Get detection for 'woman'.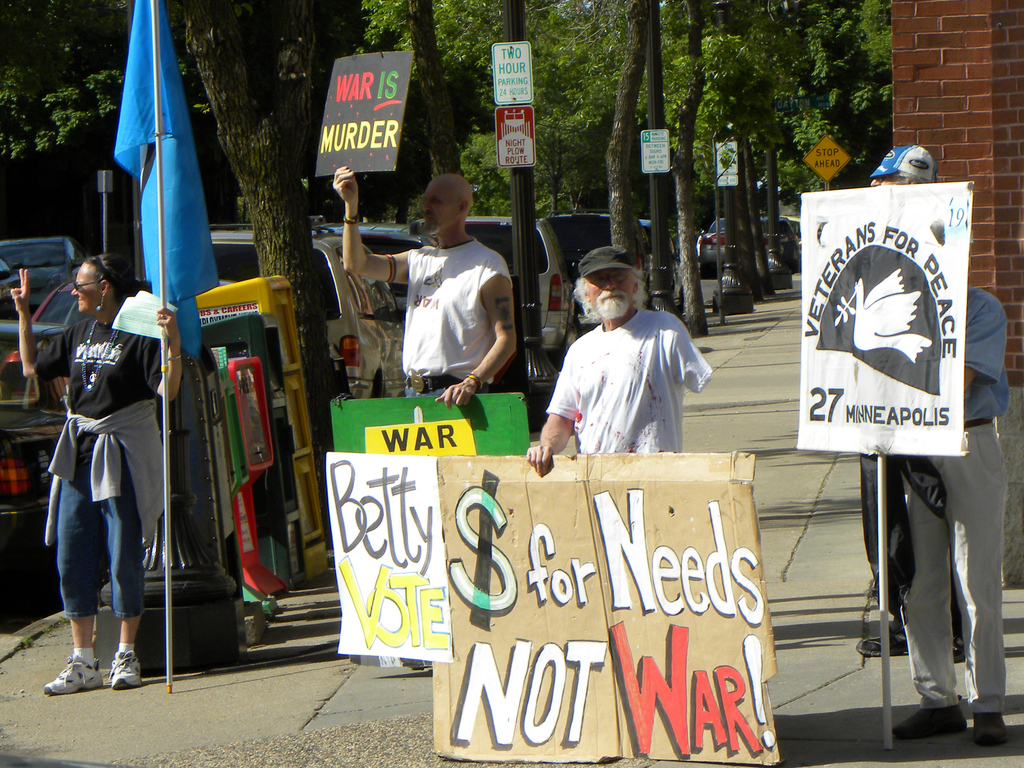
Detection: rect(28, 237, 163, 697).
